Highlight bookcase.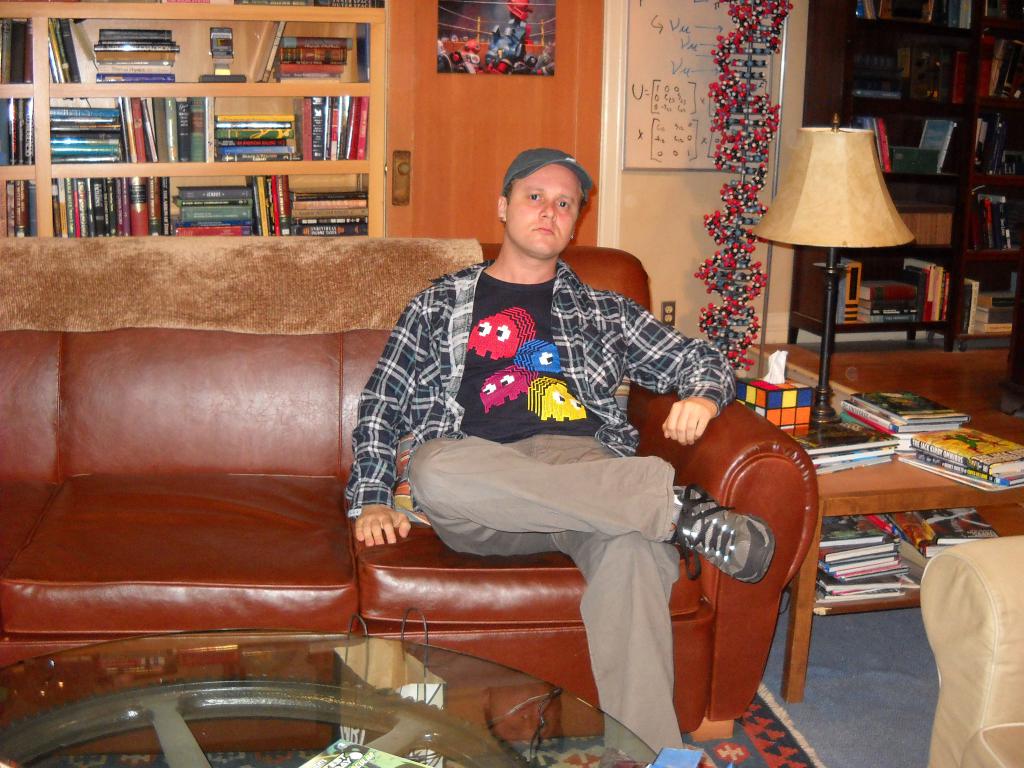
Highlighted region: <bbox>784, 0, 1023, 361</bbox>.
